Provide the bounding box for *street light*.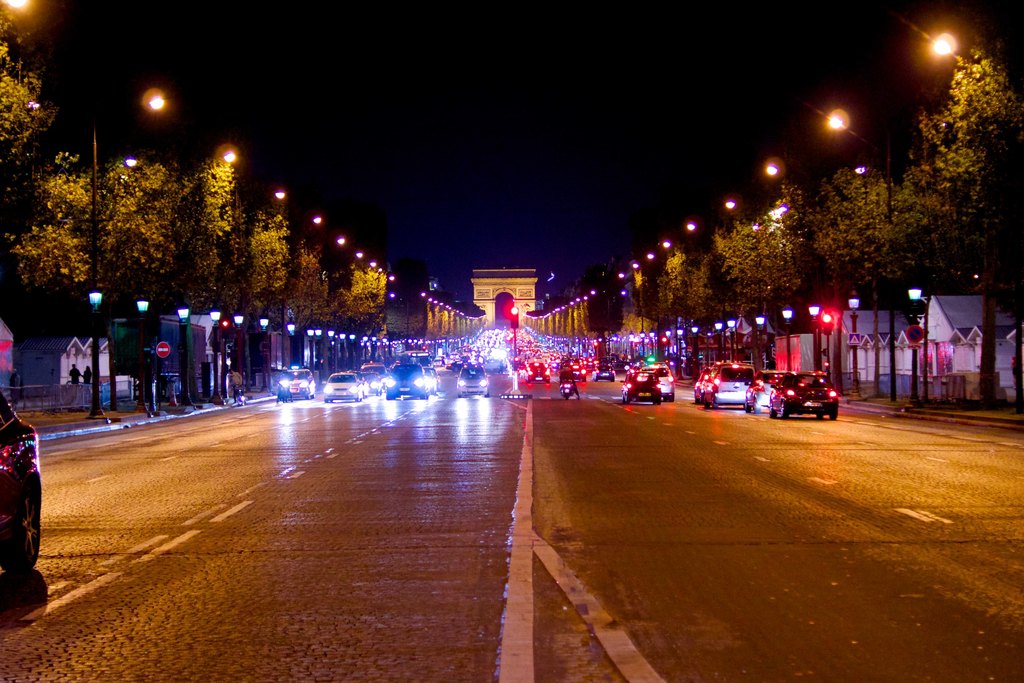
<region>88, 85, 166, 413</region>.
